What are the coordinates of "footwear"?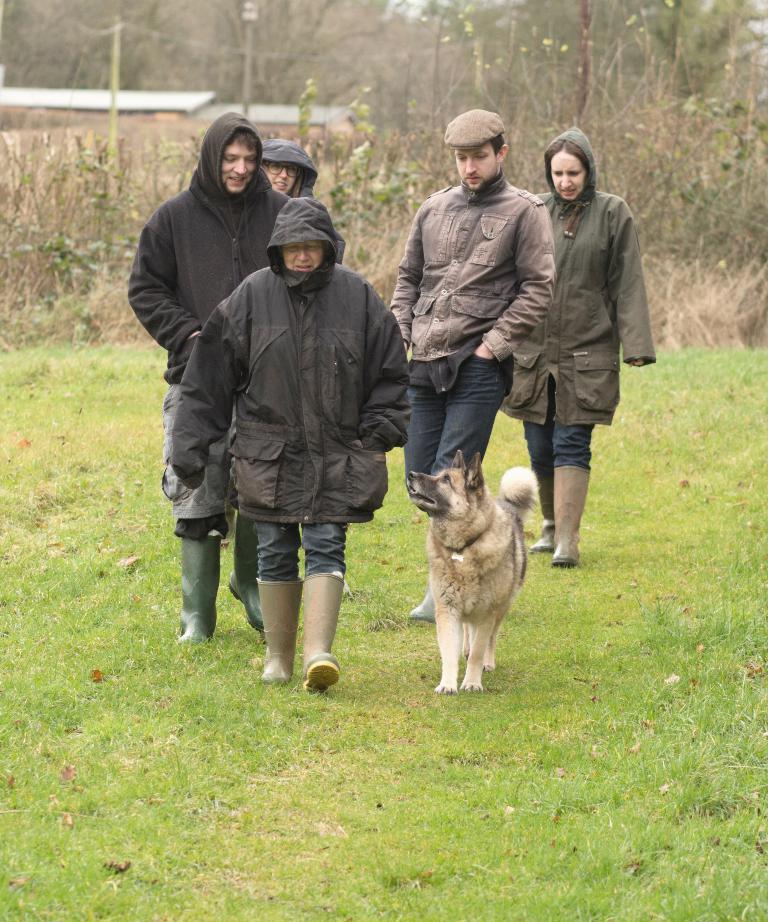
crop(254, 574, 303, 687).
